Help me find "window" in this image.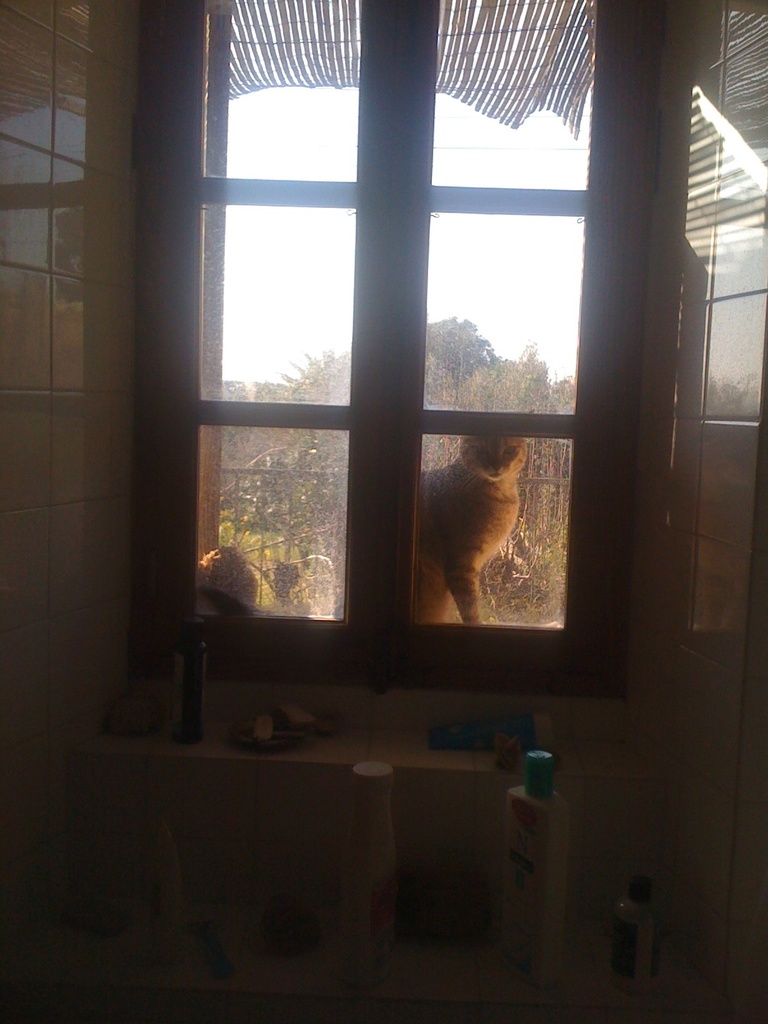
Found it: region(195, 0, 600, 627).
